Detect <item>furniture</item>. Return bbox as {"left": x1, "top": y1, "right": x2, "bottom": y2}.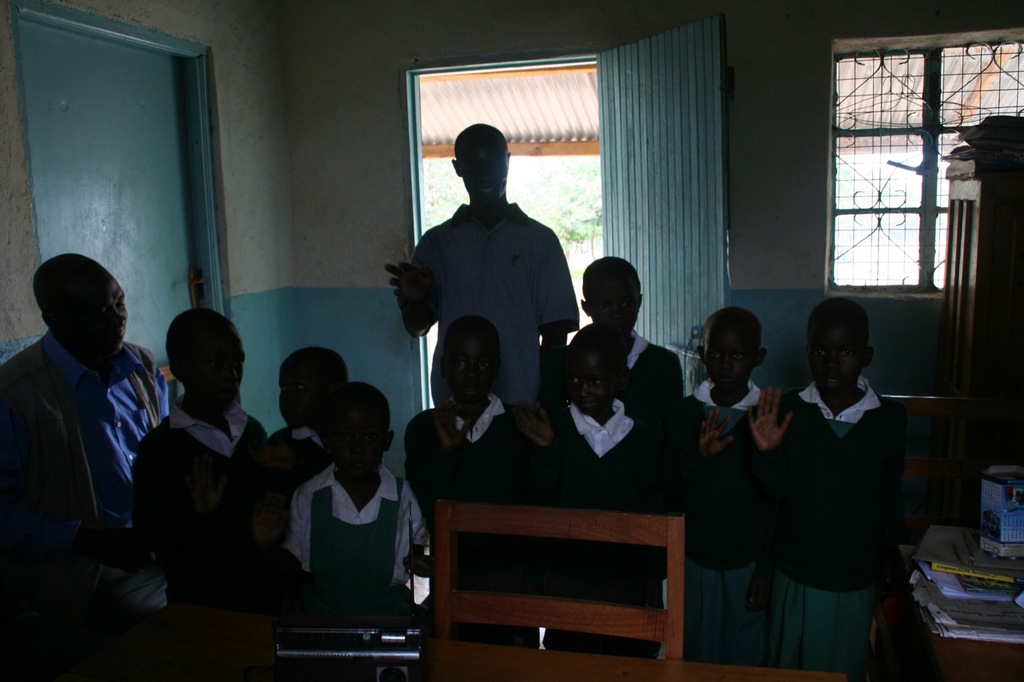
{"left": 894, "top": 542, "right": 1023, "bottom": 681}.
